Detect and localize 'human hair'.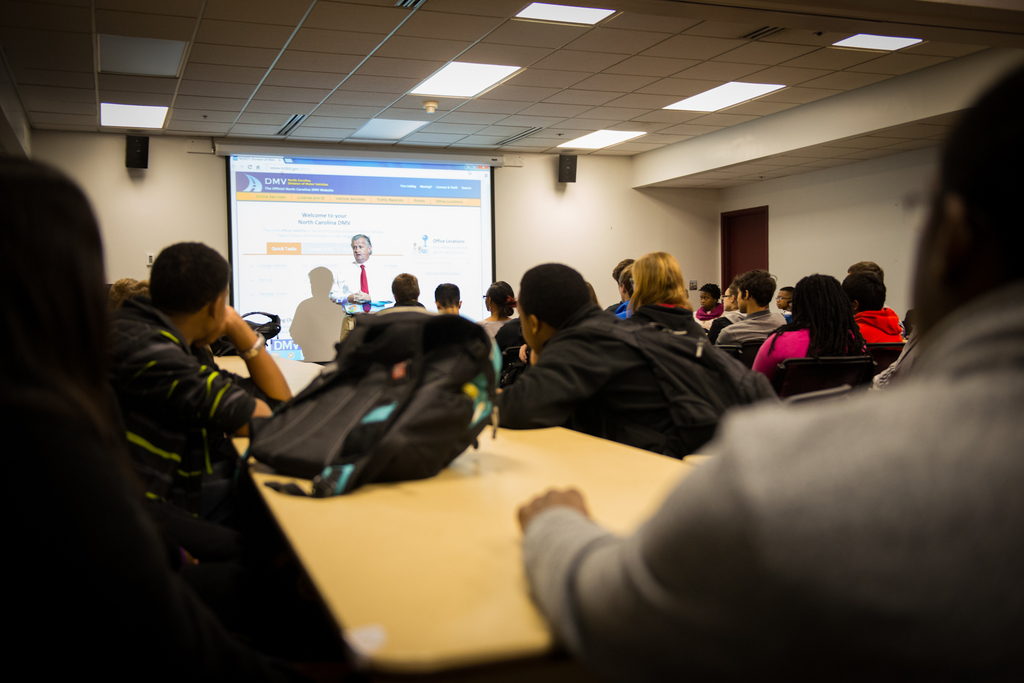
Localized at {"left": 486, "top": 279, "right": 515, "bottom": 316}.
